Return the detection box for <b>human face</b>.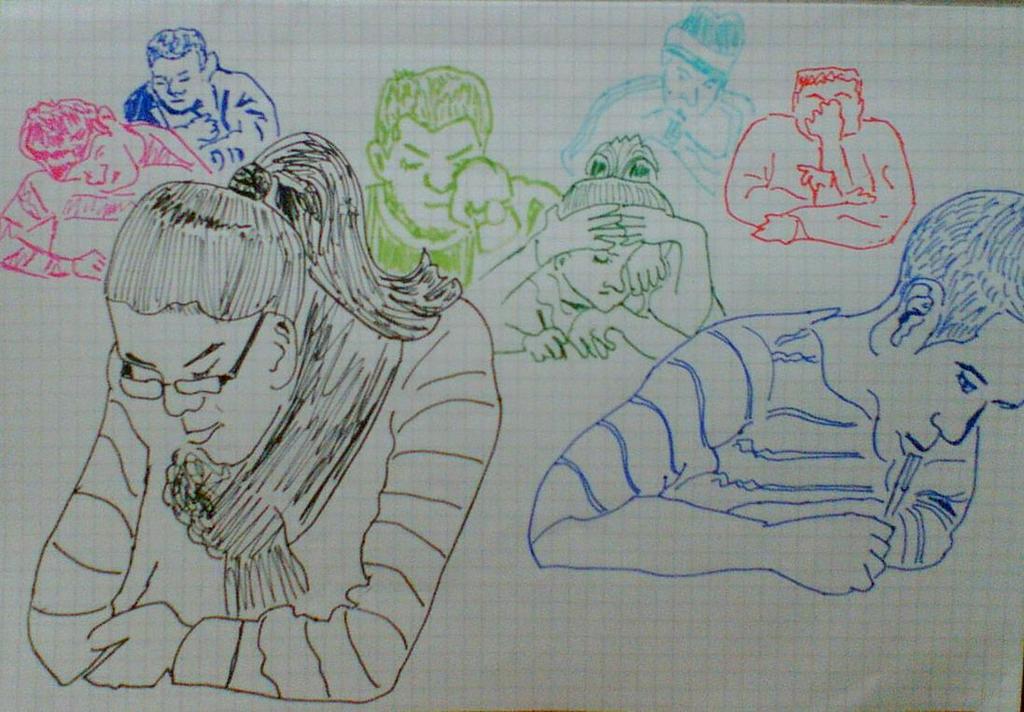
(left=155, top=53, right=206, bottom=120).
